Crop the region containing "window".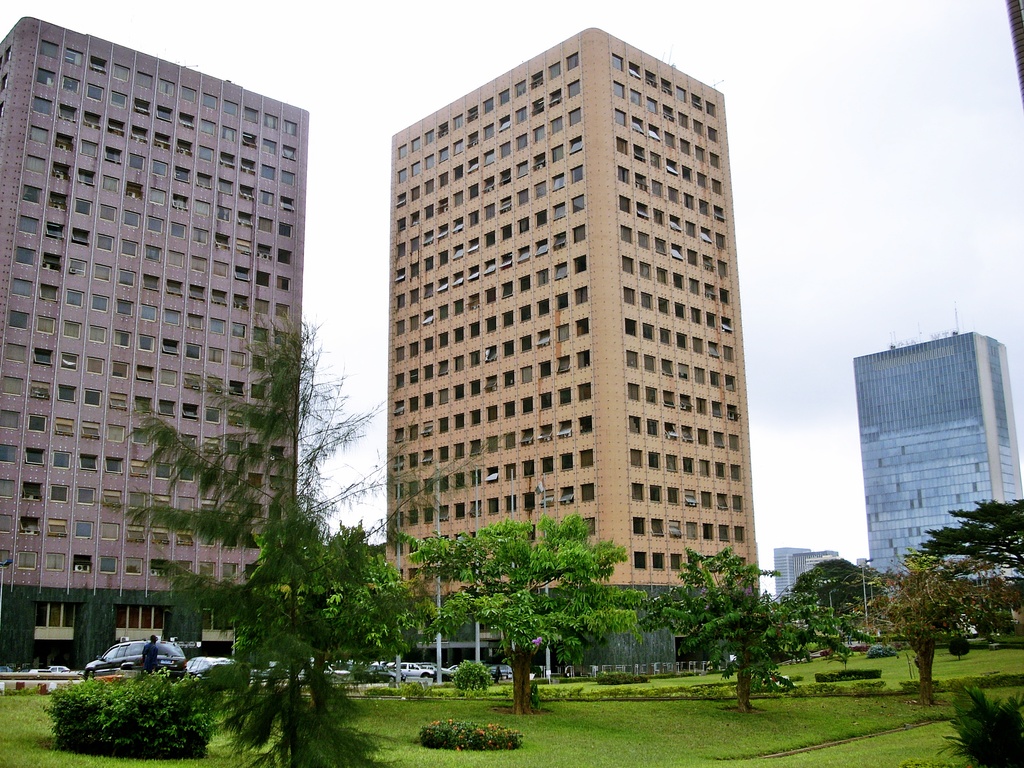
Crop region: Rect(211, 289, 225, 305).
